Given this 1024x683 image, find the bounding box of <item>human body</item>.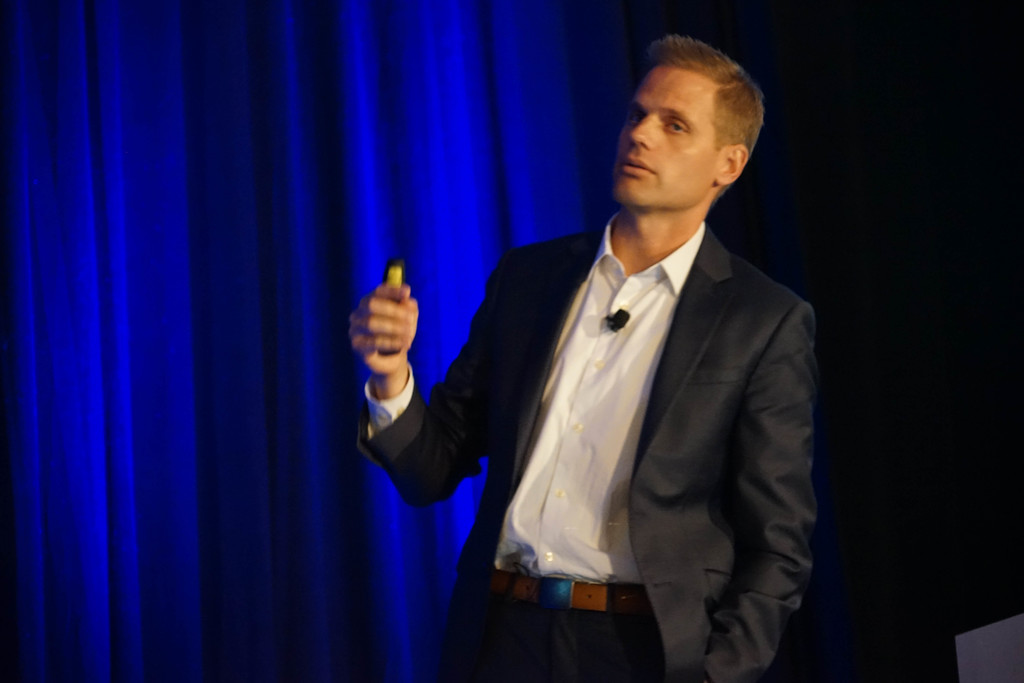
crop(385, 75, 821, 676).
